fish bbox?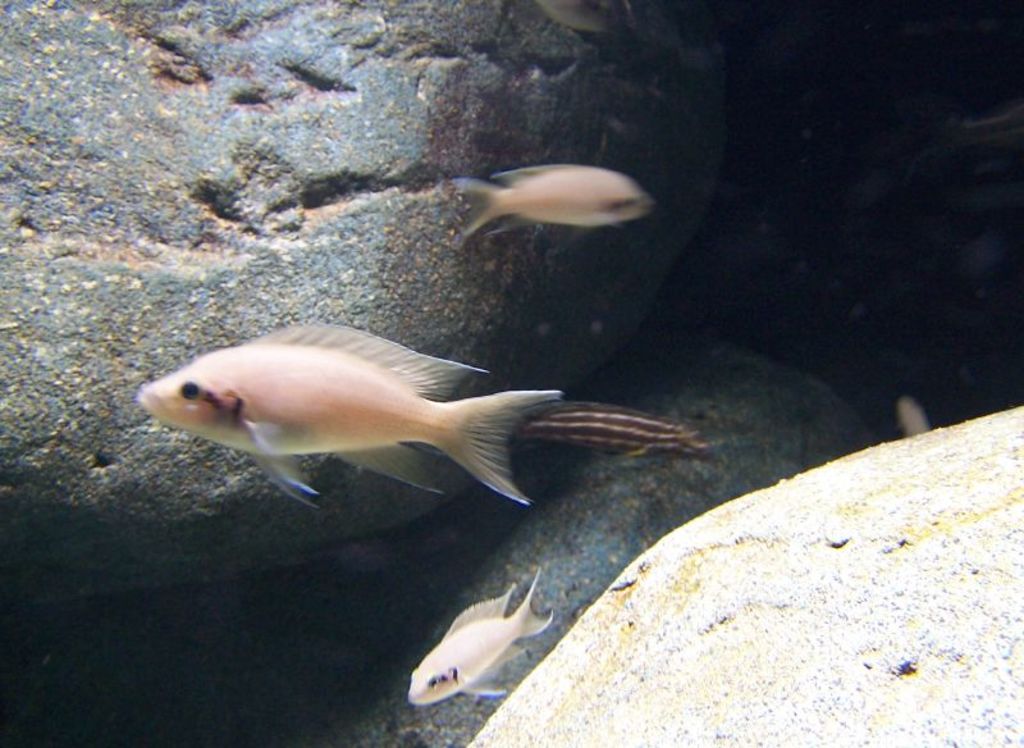
{"x1": 444, "y1": 161, "x2": 673, "y2": 250}
